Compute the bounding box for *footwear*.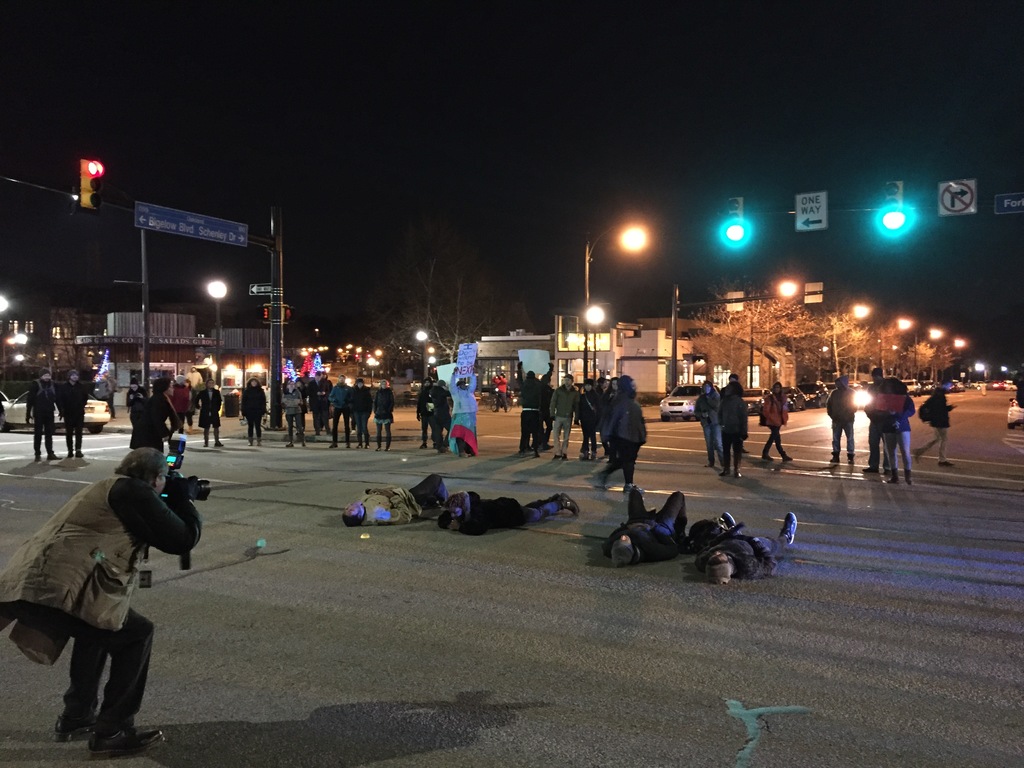
<region>556, 494, 579, 515</region>.
